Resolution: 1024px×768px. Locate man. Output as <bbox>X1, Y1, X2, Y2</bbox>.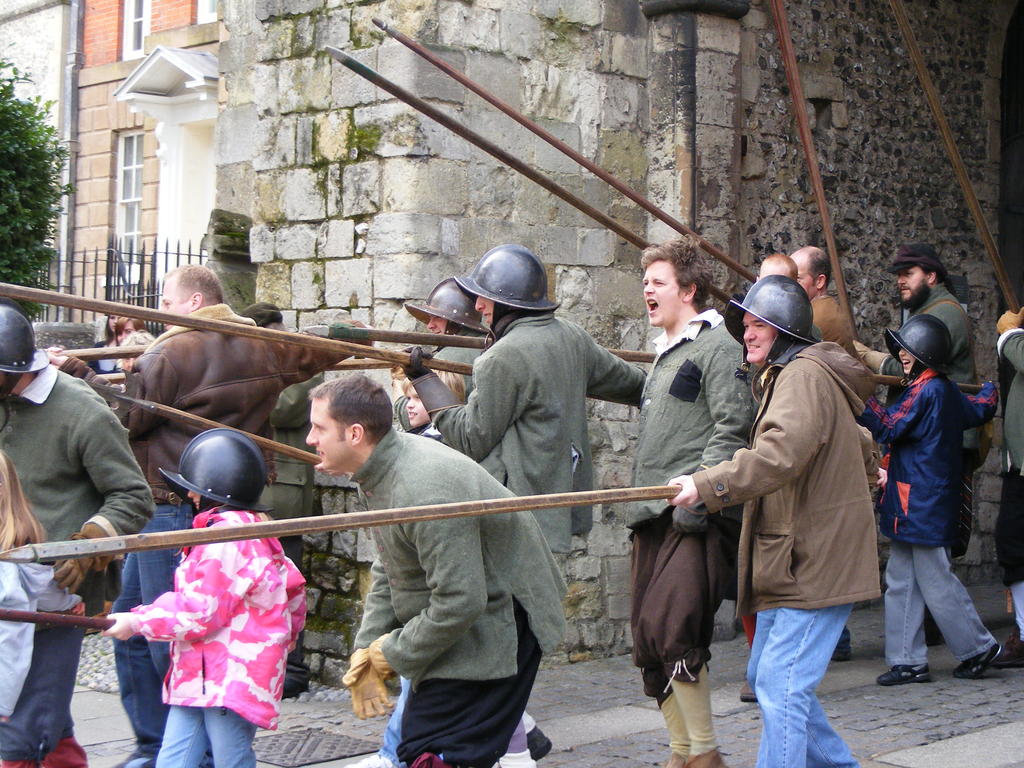
<bbox>994, 300, 1023, 641</bbox>.
